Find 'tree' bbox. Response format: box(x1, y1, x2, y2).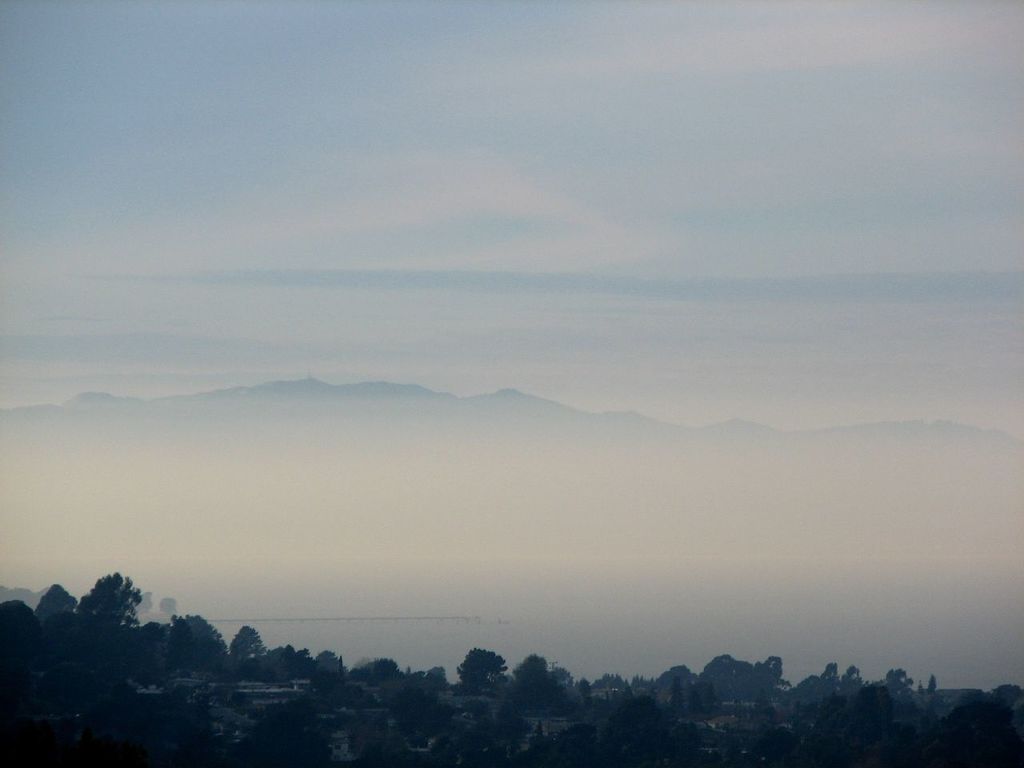
box(403, 664, 451, 695).
